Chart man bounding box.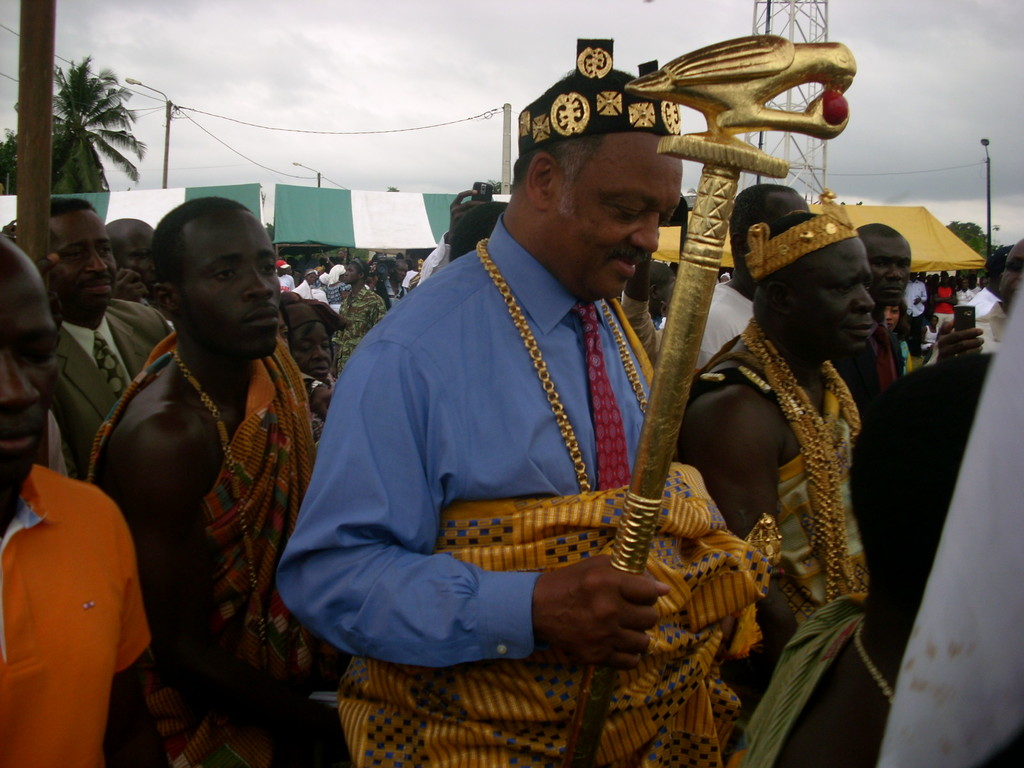
Charted: bbox=(331, 262, 385, 373).
